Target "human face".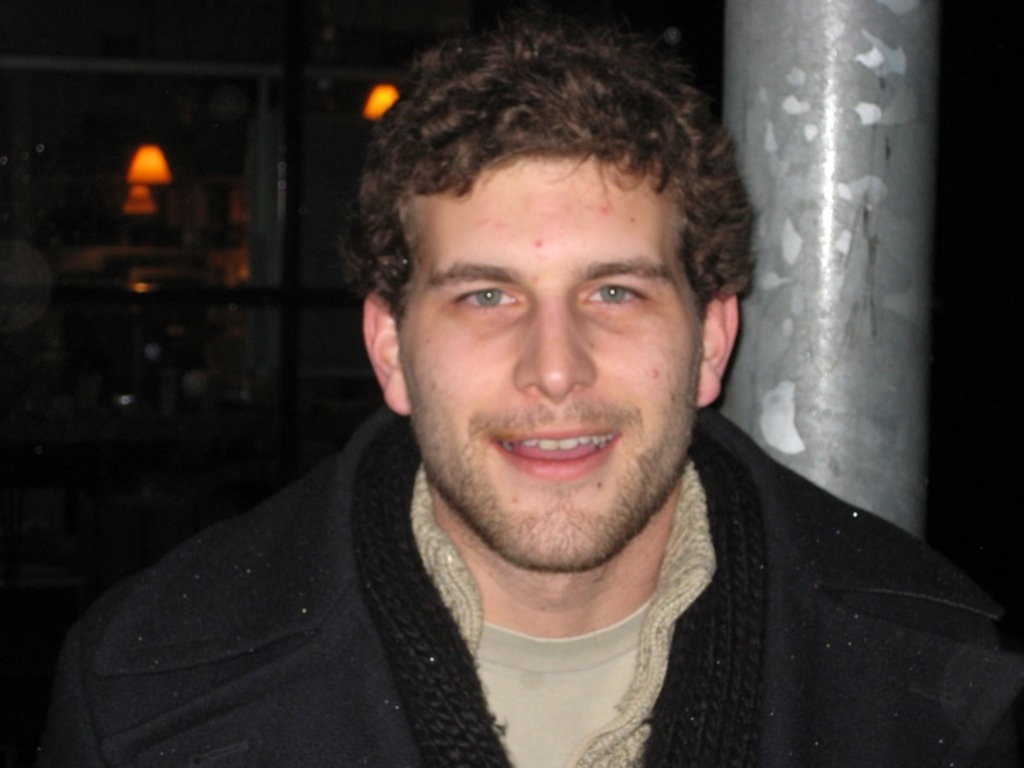
Target region: 399, 154, 700, 563.
